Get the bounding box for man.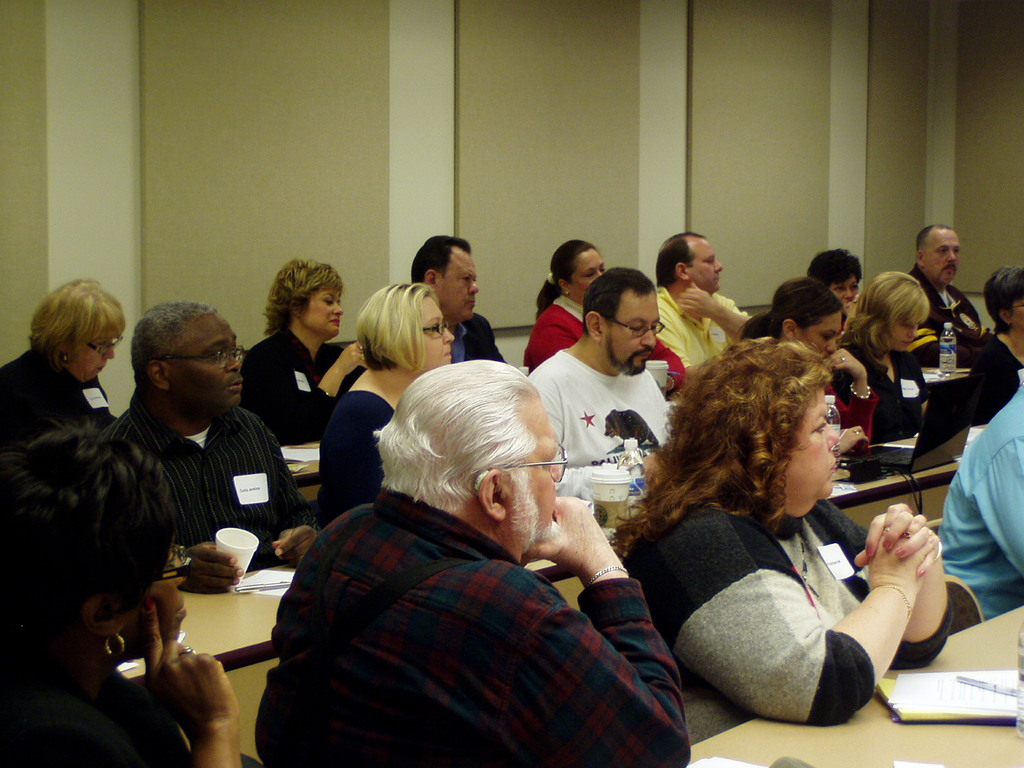
<bbox>413, 237, 508, 364</bbox>.
